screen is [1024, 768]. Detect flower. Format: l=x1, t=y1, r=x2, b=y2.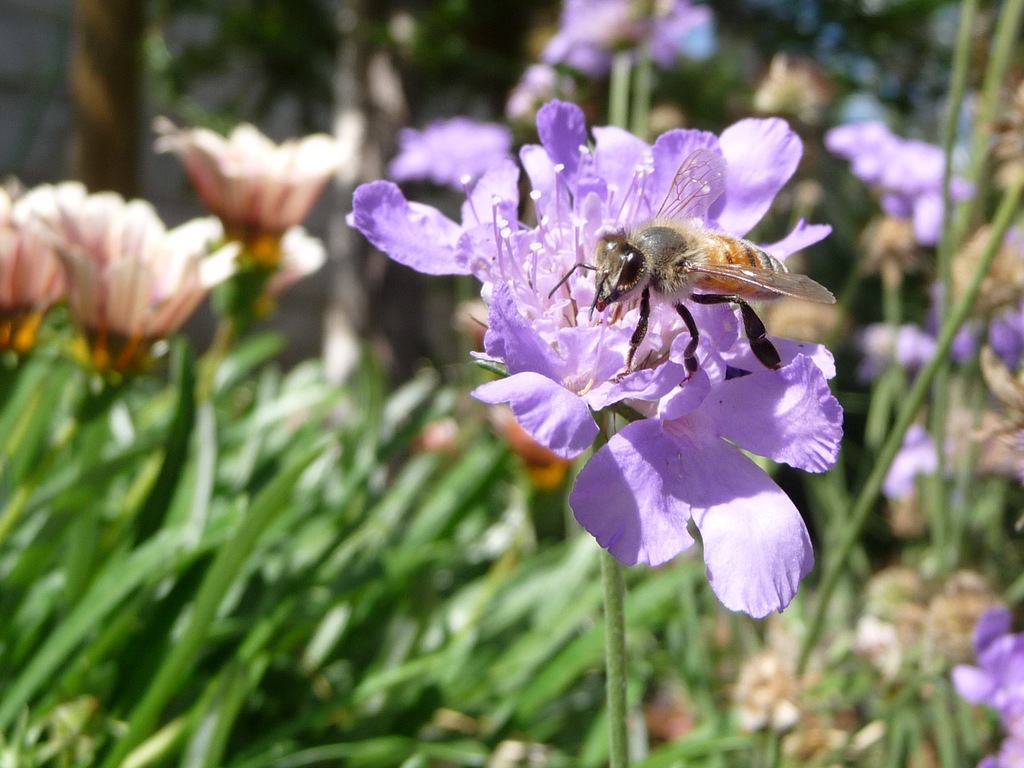
l=14, t=170, r=212, b=382.
